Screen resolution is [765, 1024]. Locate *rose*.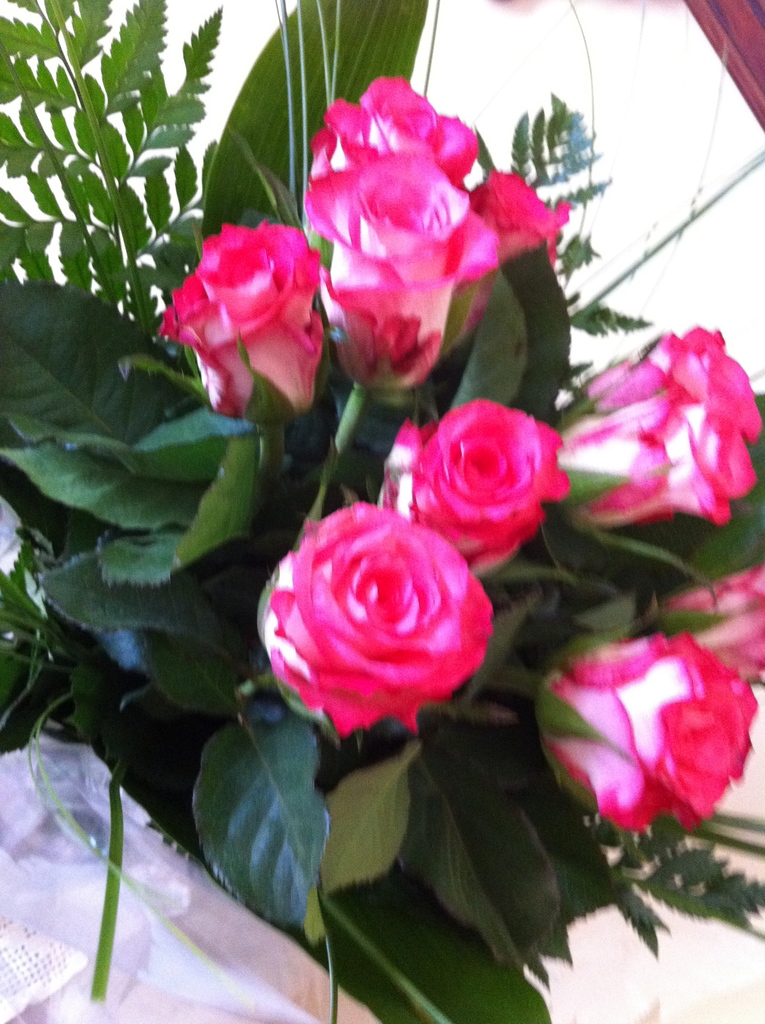
(257,498,497,739).
